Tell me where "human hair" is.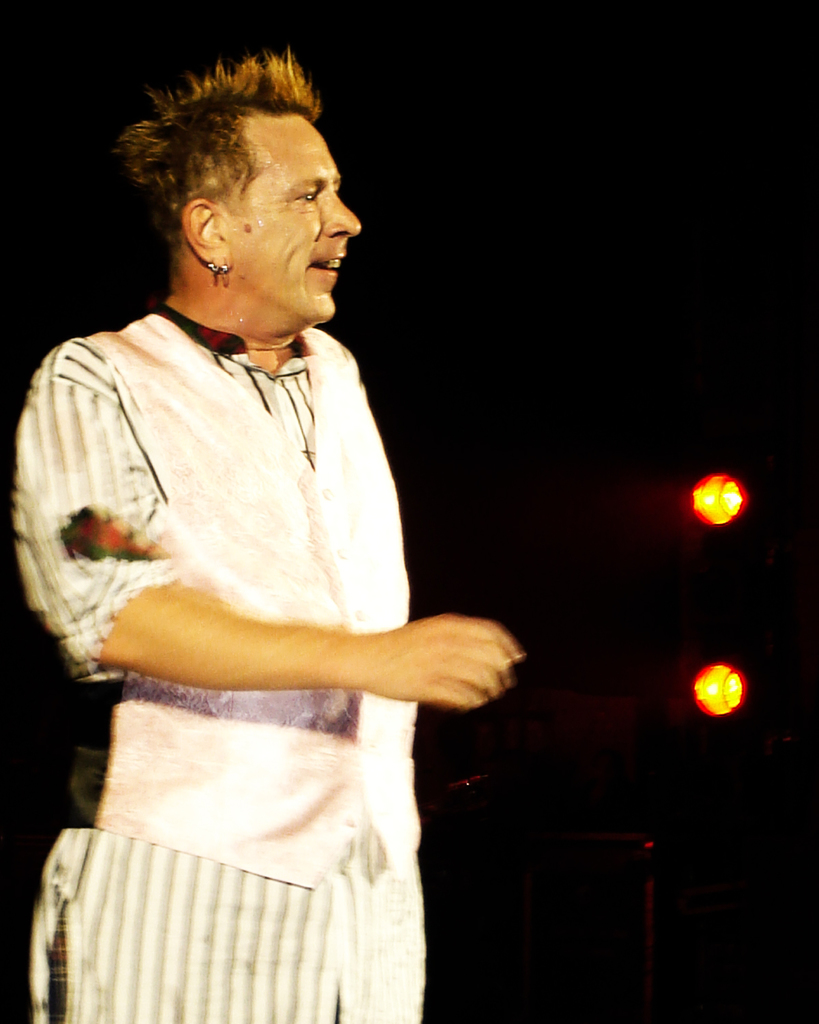
"human hair" is at box=[106, 45, 324, 271].
